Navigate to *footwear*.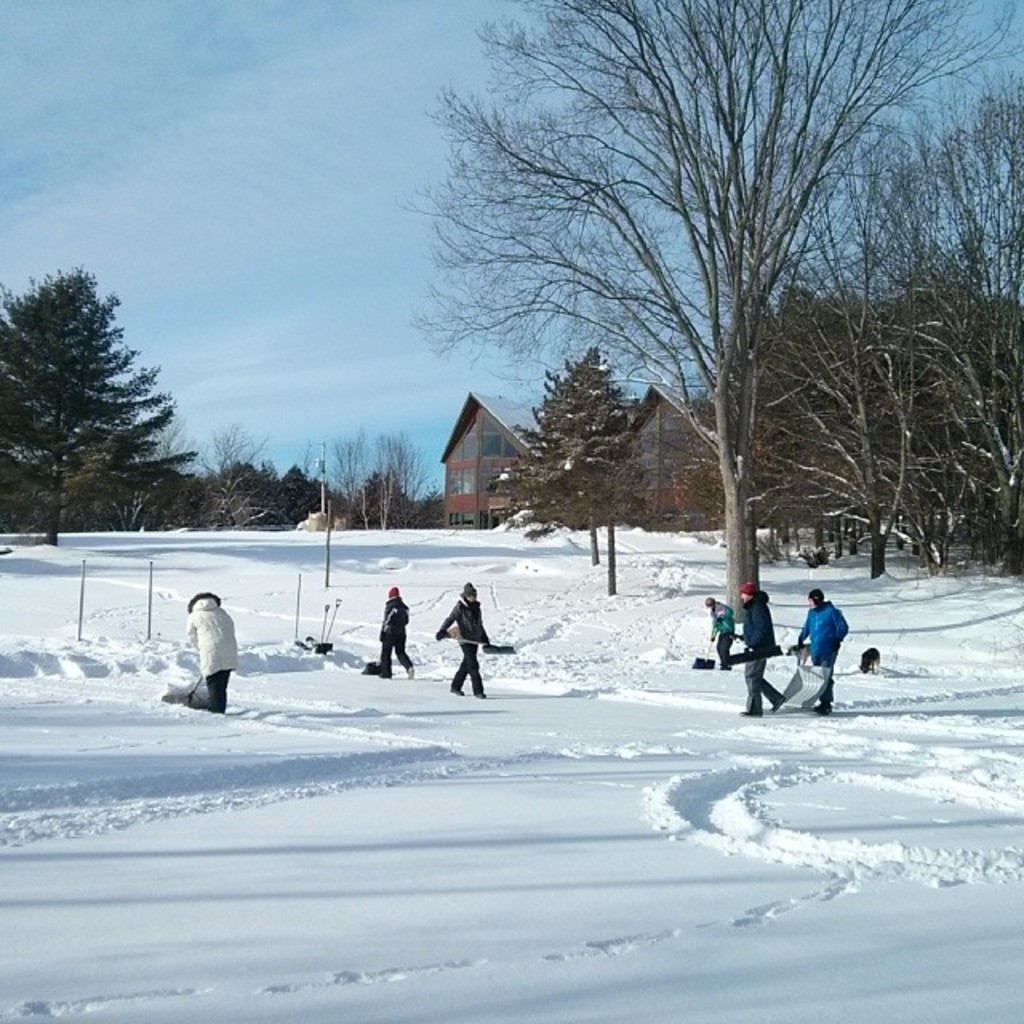
Navigation target: locate(448, 686, 464, 698).
